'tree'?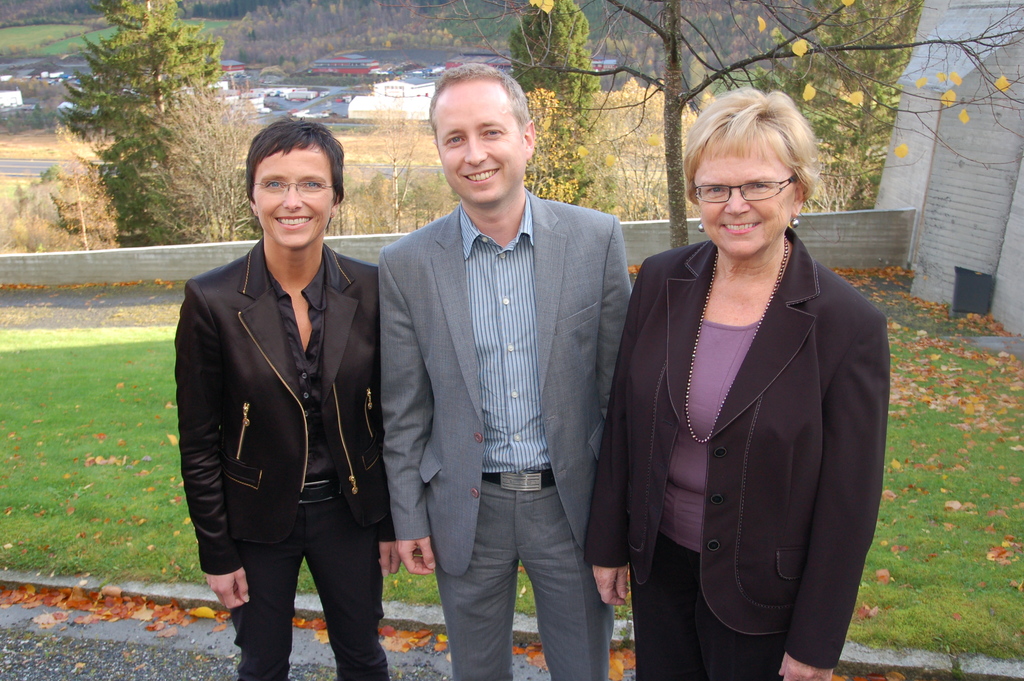
(x1=136, y1=69, x2=268, y2=243)
